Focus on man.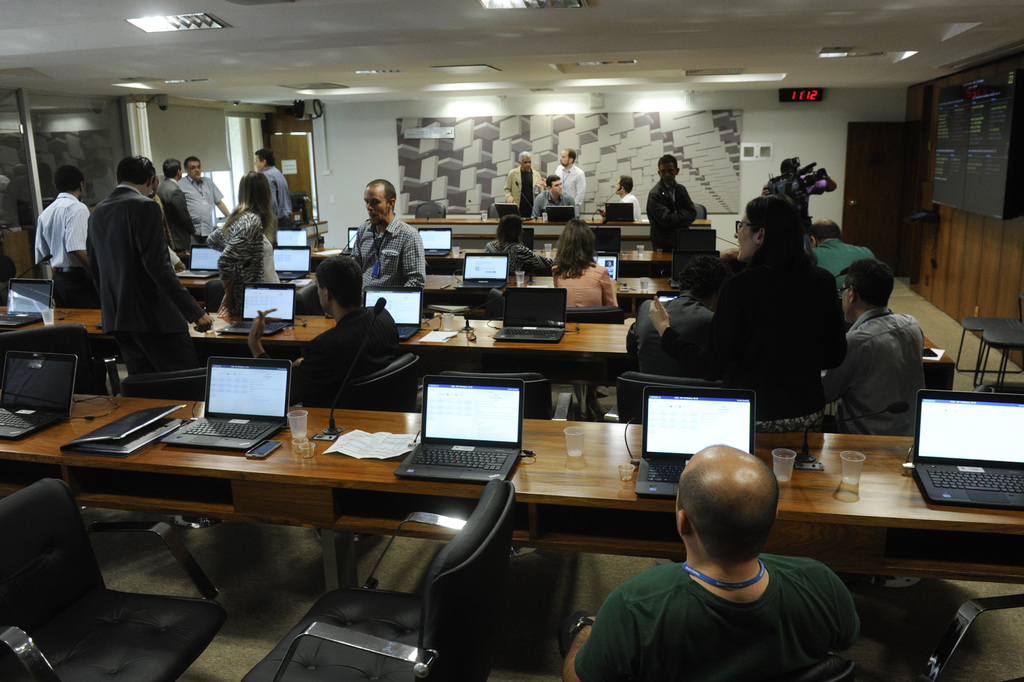
Focused at 154/159/194/250.
